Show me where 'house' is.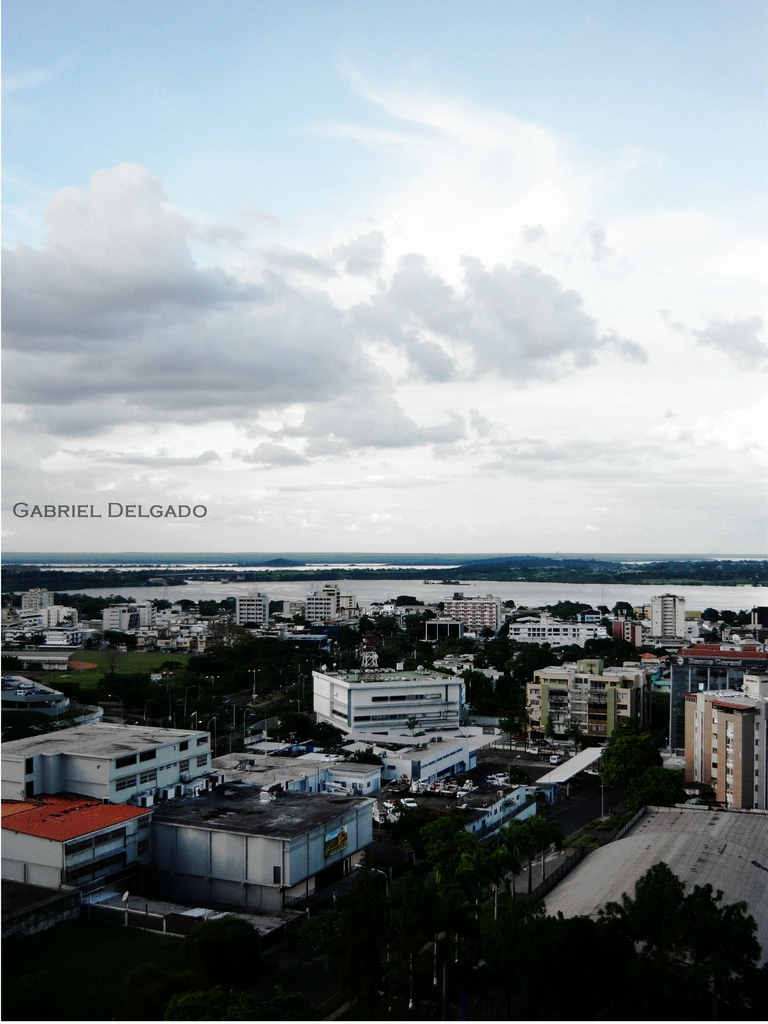
'house' is at 241:584:272:633.
